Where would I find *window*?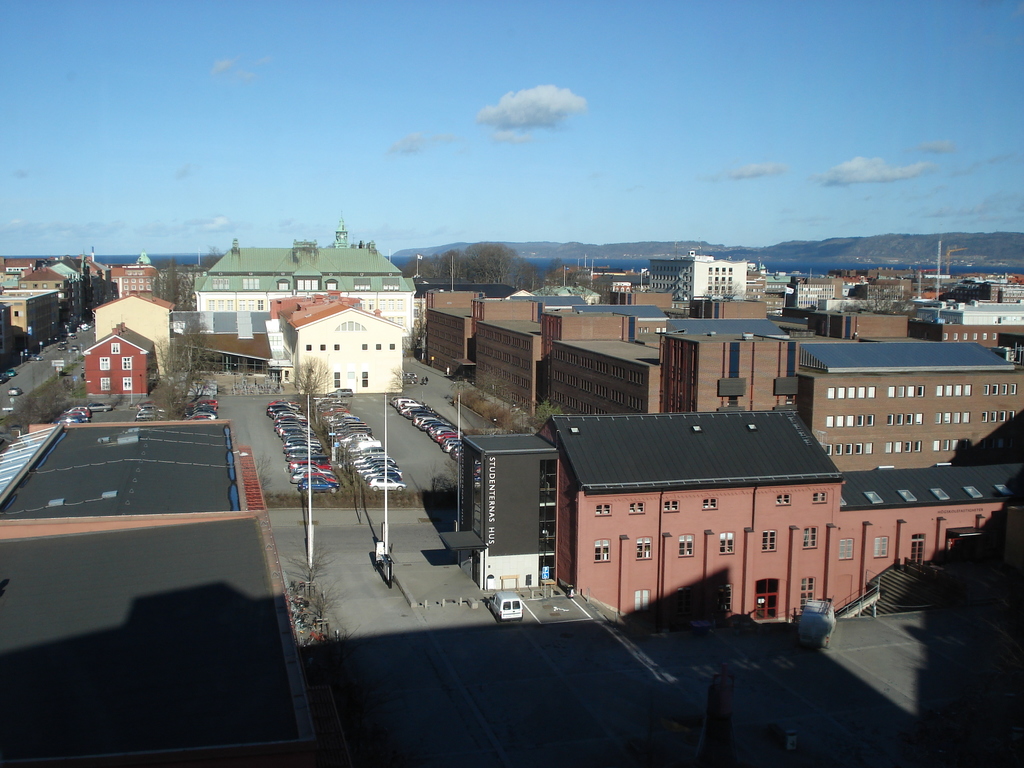
At {"left": 858, "top": 388, "right": 865, "bottom": 398}.
